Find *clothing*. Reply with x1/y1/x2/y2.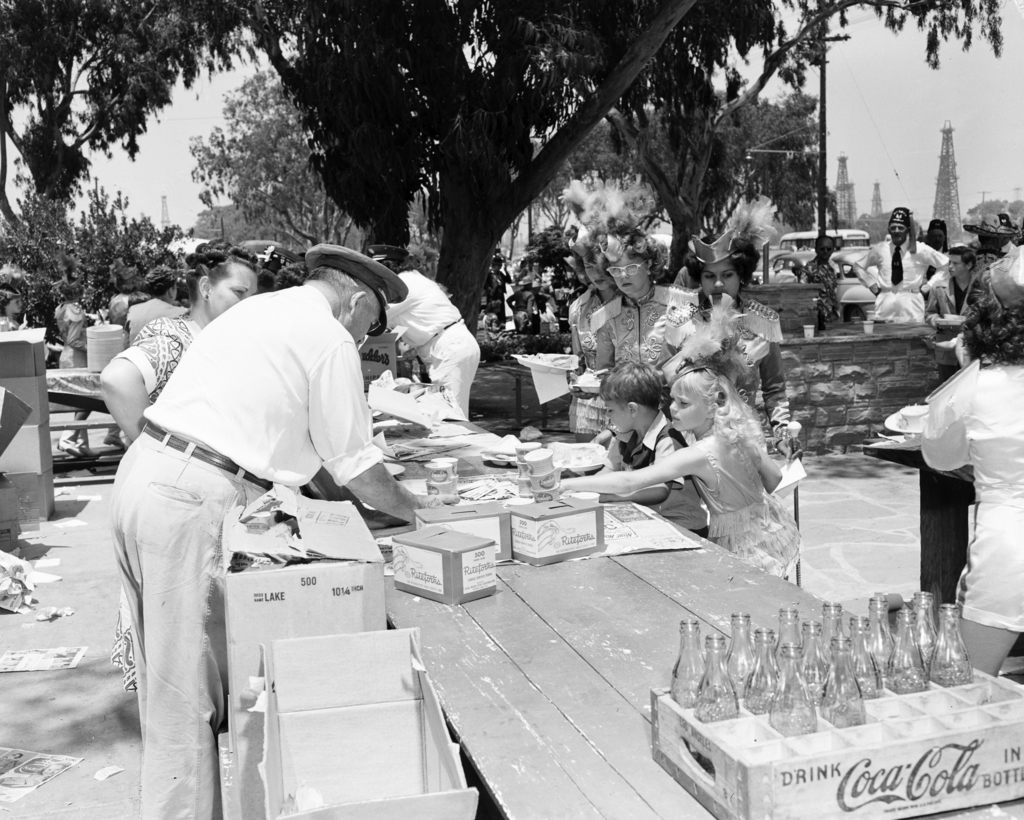
365/261/483/422.
